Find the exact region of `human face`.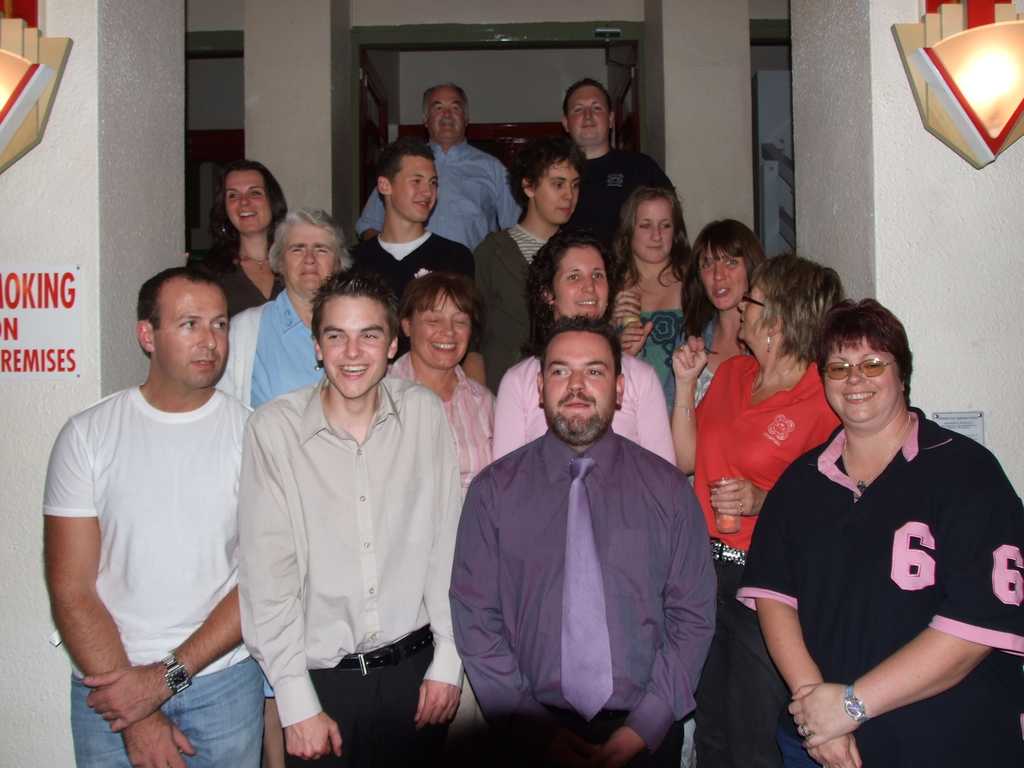
Exact region: [393,155,438,221].
